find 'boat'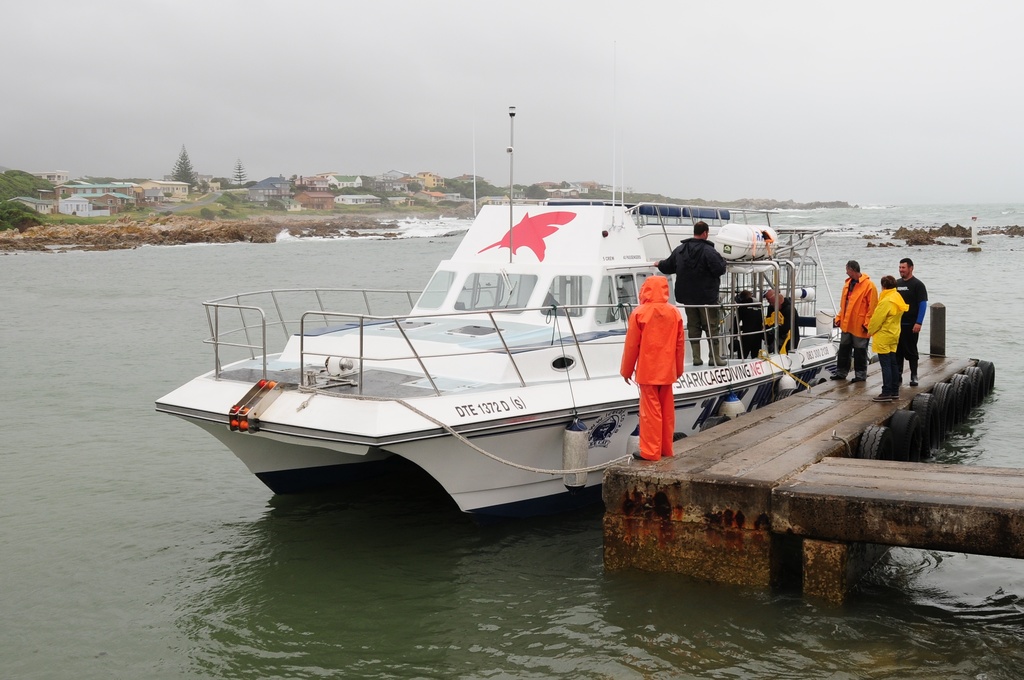
<bbox>164, 155, 794, 511</bbox>
